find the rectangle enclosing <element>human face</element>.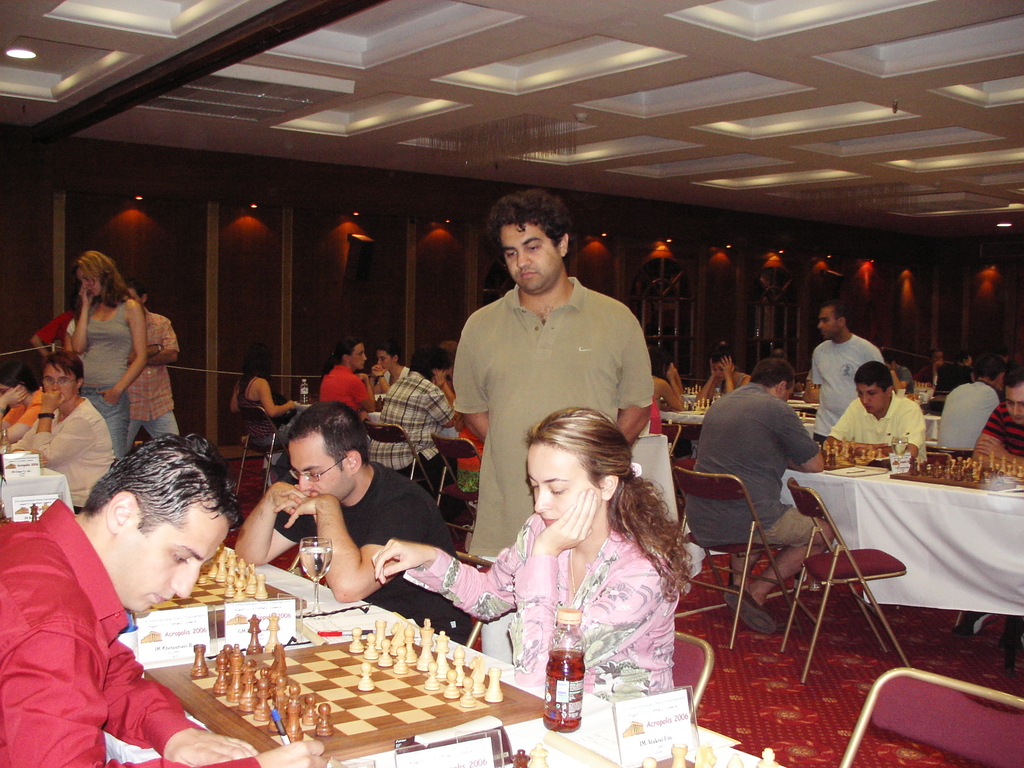
bbox=[291, 436, 353, 500].
